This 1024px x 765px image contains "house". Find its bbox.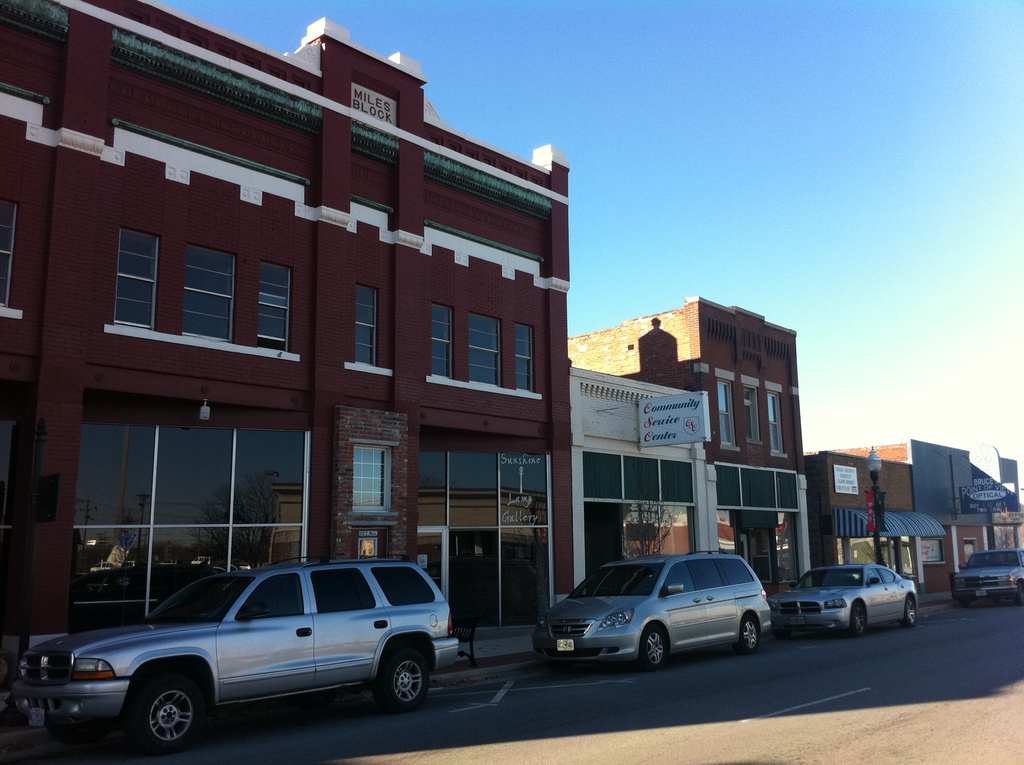
{"left": 806, "top": 443, "right": 911, "bottom": 592}.
